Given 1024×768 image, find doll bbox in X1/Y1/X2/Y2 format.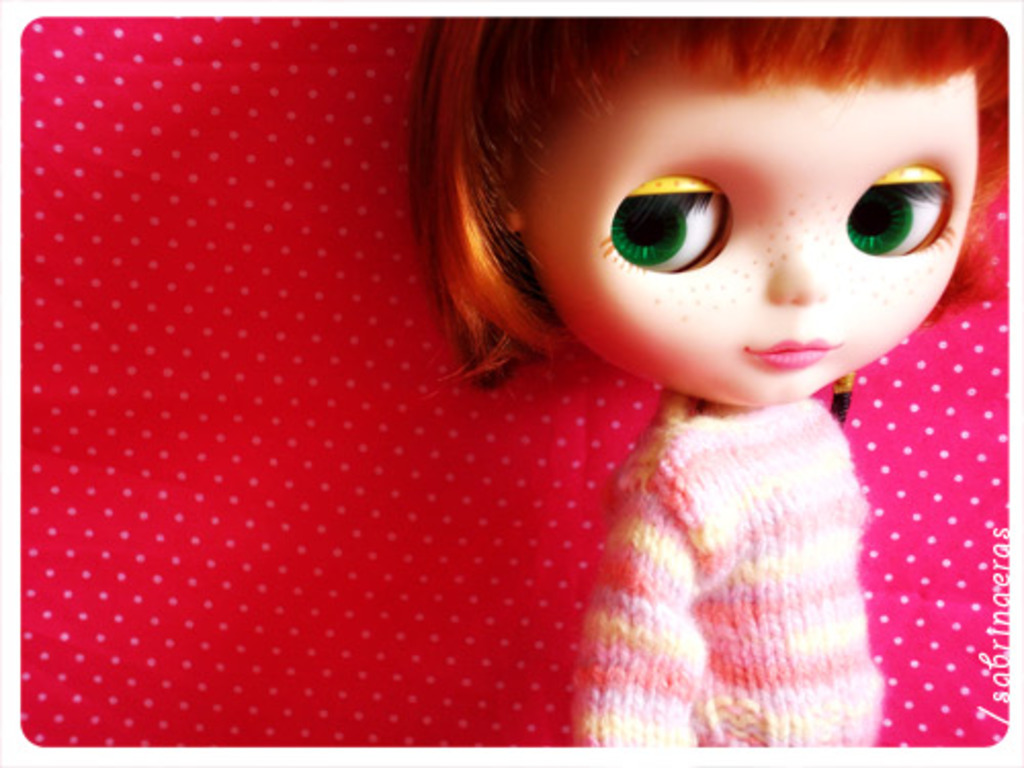
397/0/1016/743.
